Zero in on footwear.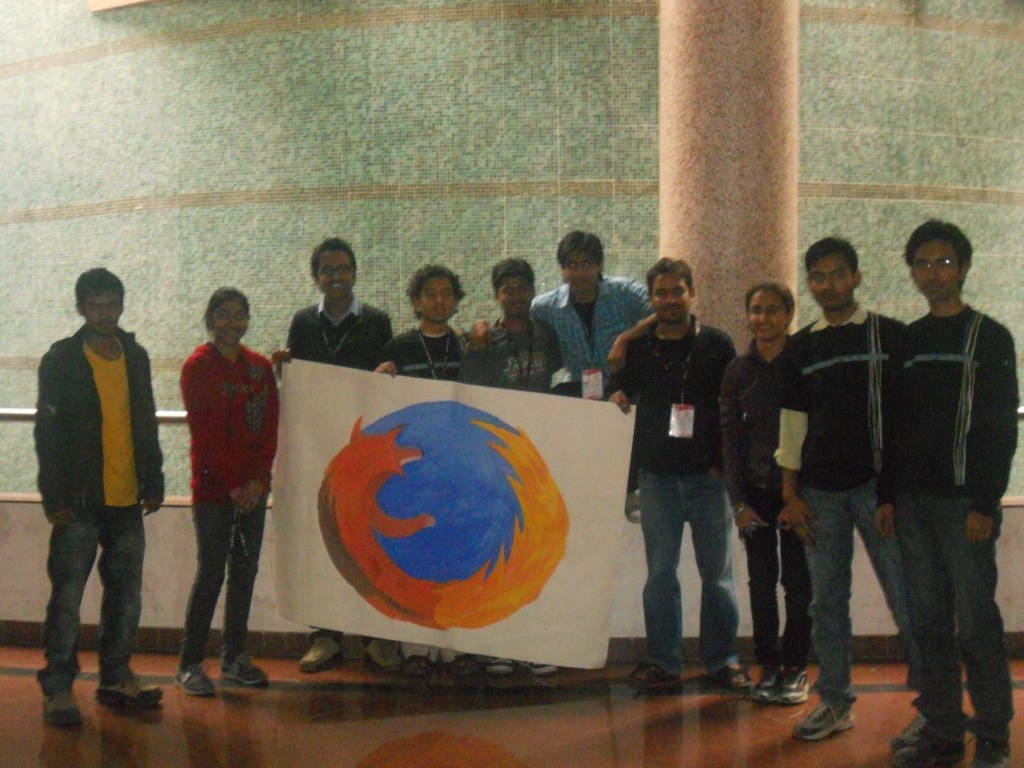
Zeroed in: <box>410,653,437,679</box>.
